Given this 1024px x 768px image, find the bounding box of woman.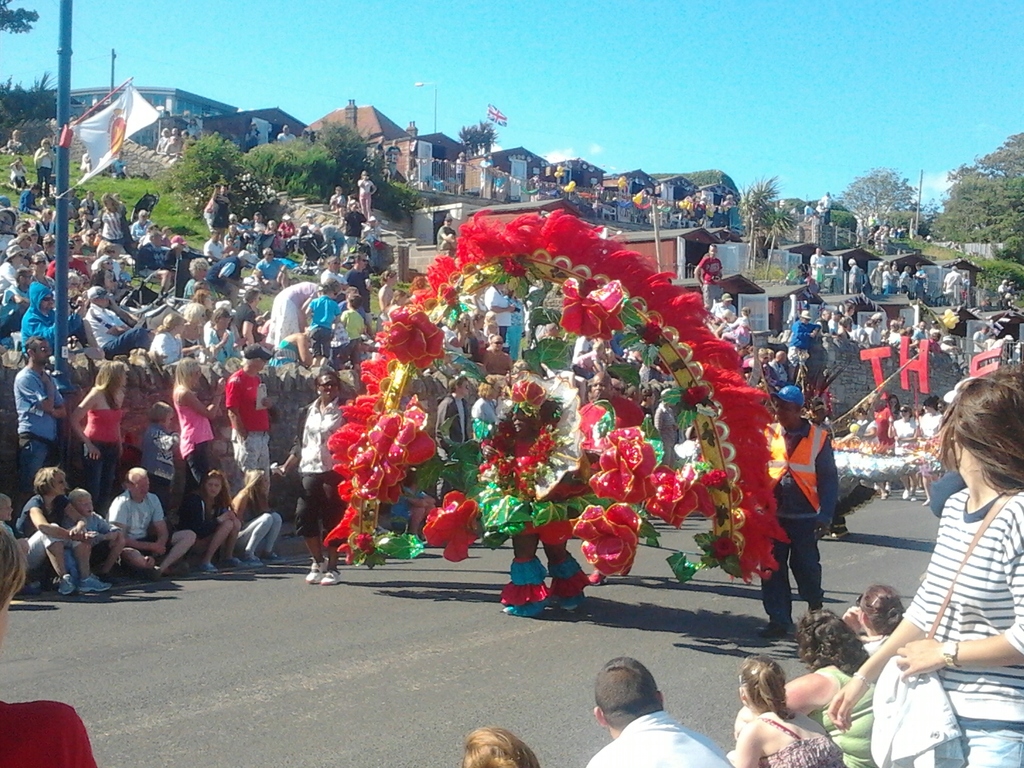
{"x1": 731, "y1": 662, "x2": 847, "y2": 767}.
